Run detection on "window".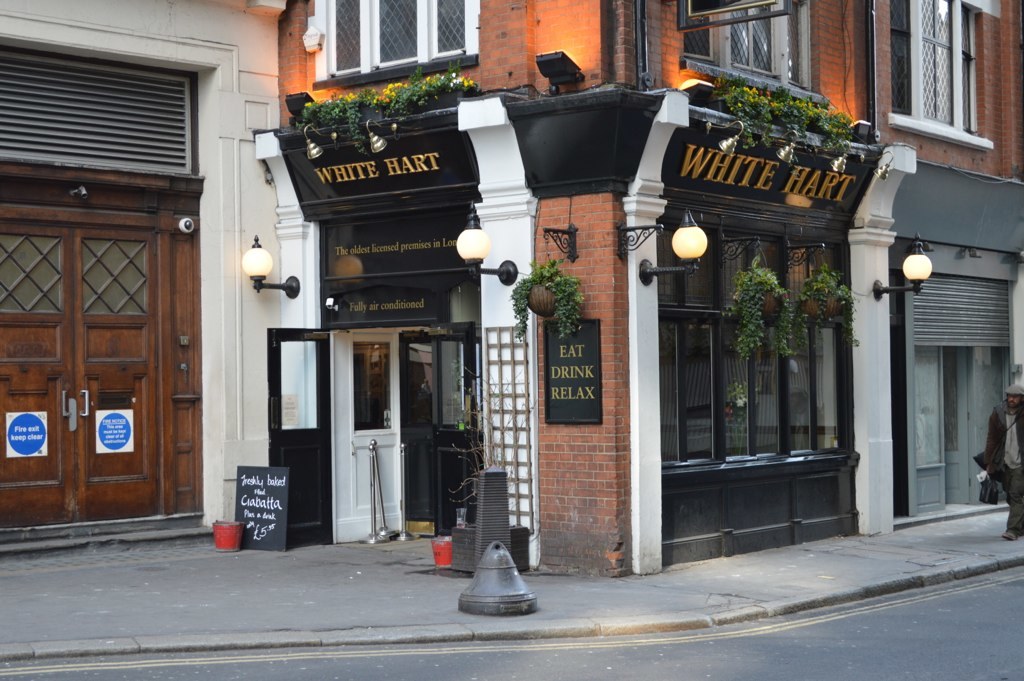
Result: l=308, t=0, r=480, b=83.
